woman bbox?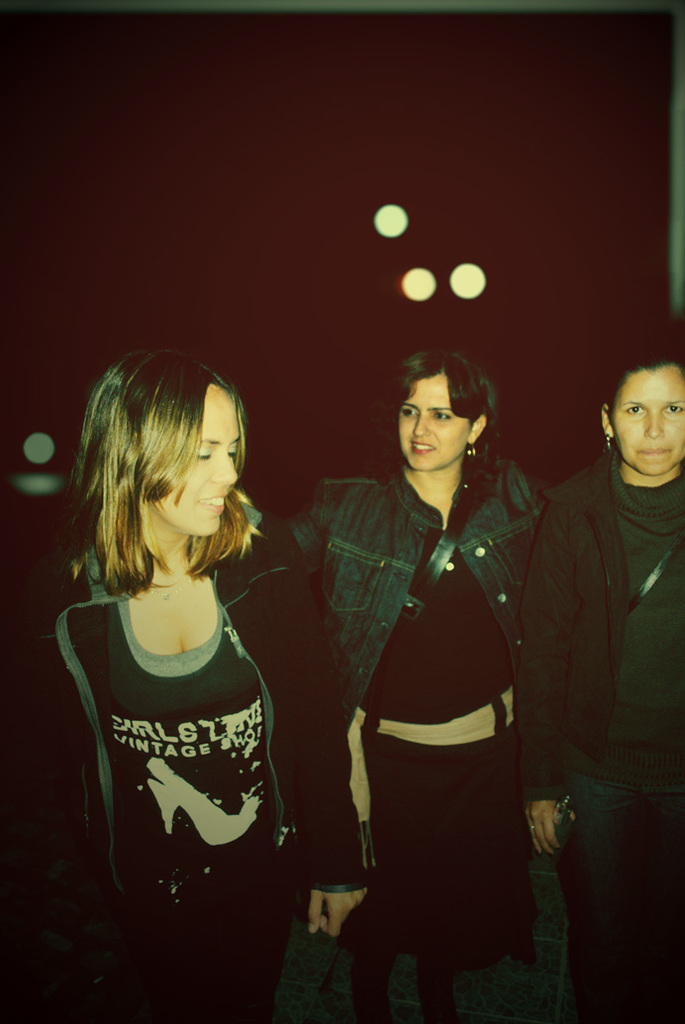
<region>300, 345, 564, 1022</region>
